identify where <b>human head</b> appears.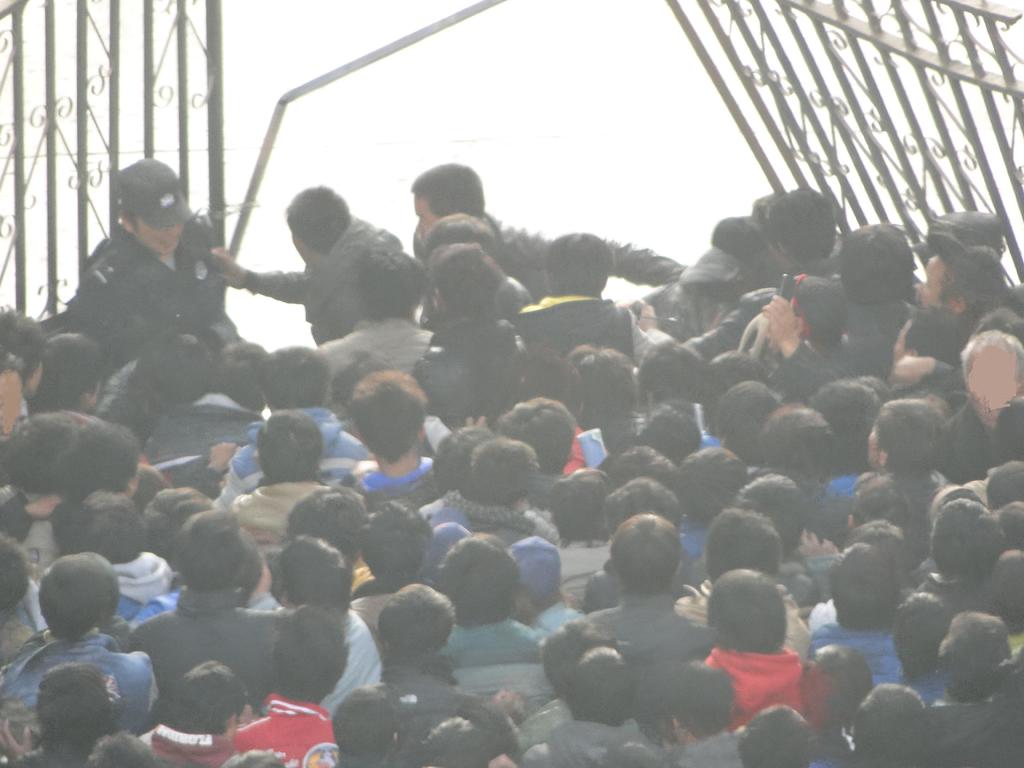
Appears at detection(0, 304, 44, 401).
